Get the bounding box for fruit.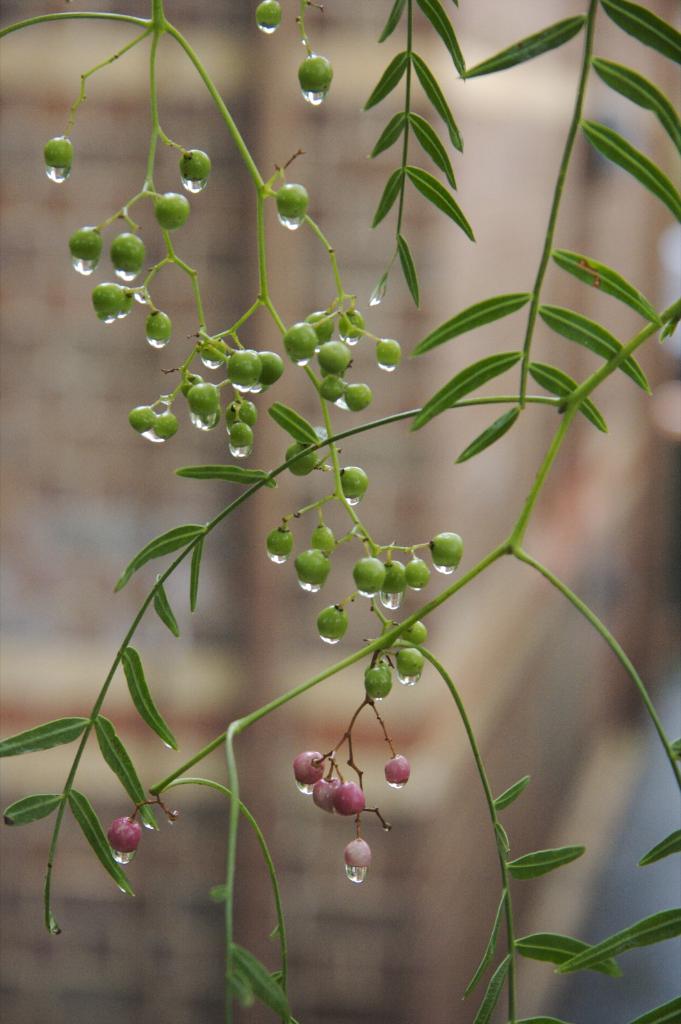
box(407, 623, 424, 641).
